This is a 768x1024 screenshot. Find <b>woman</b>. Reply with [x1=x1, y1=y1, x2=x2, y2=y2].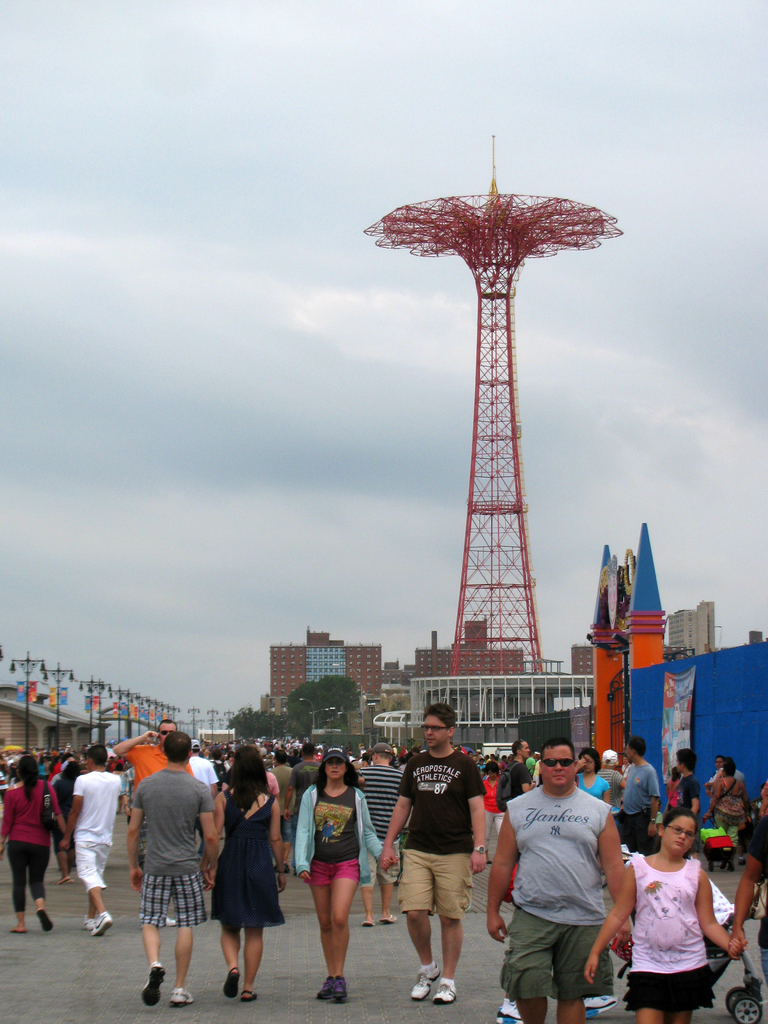
[x1=295, y1=744, x2=388, y2=1006].
